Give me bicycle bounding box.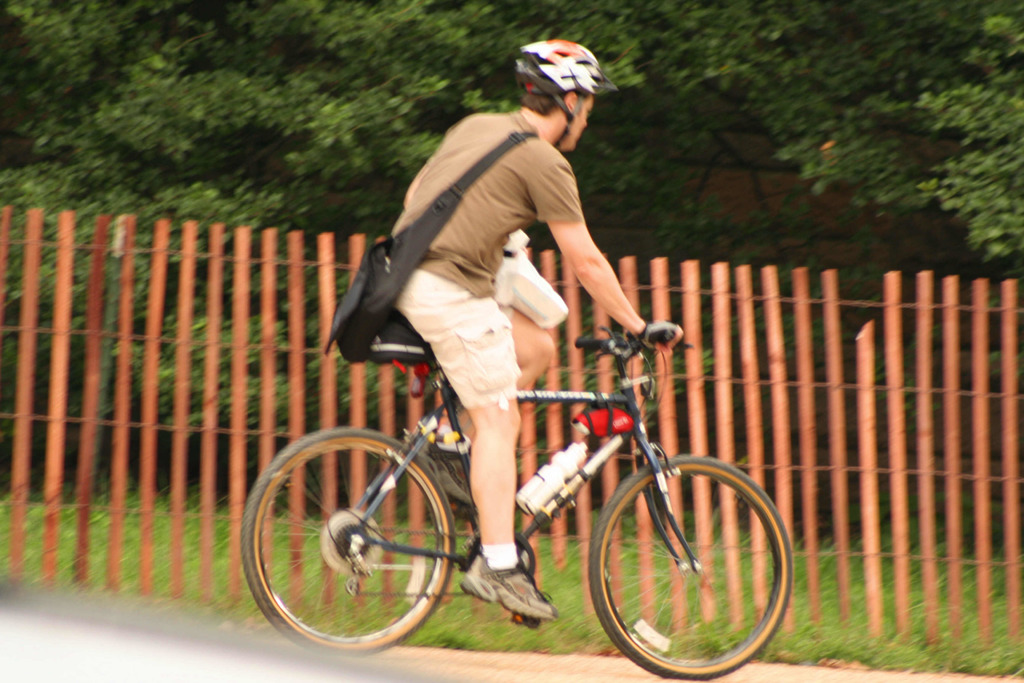
select_region(239, 300, 808, 662).
